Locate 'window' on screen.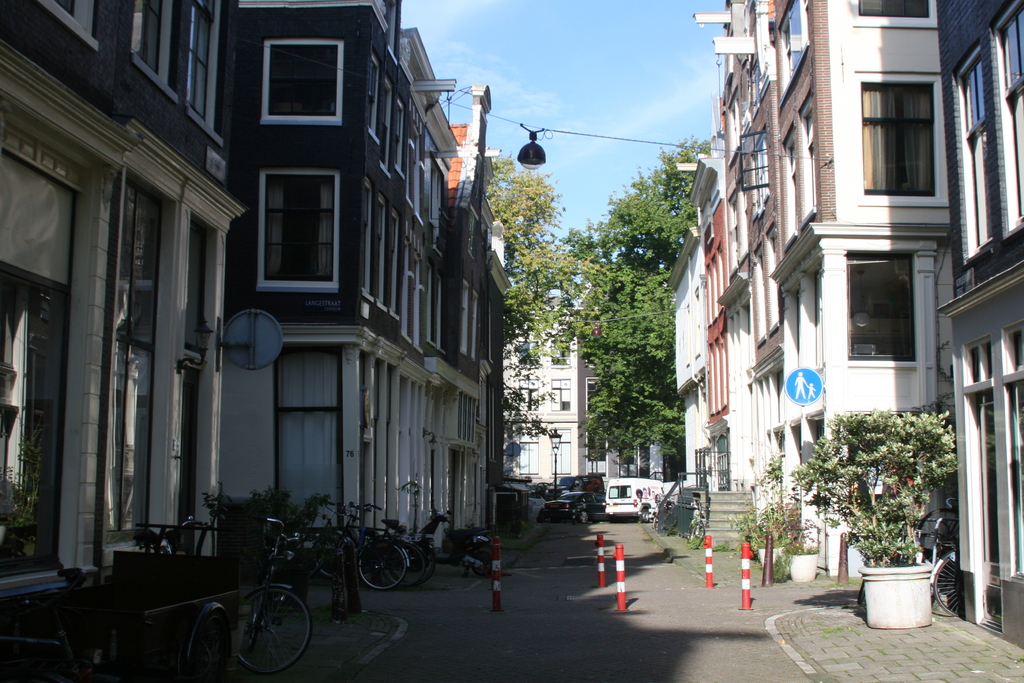
On screen at pyautogui.locateOnScreen(131, 0, 166, 63).
